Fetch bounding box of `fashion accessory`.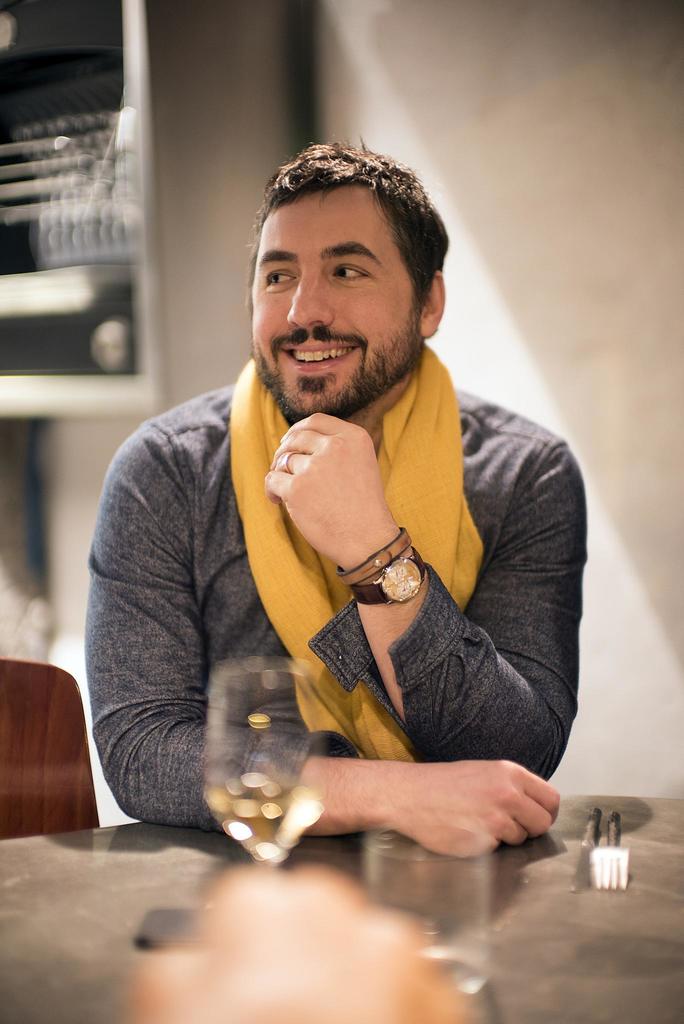
Bbox: [348,542,425,607].
